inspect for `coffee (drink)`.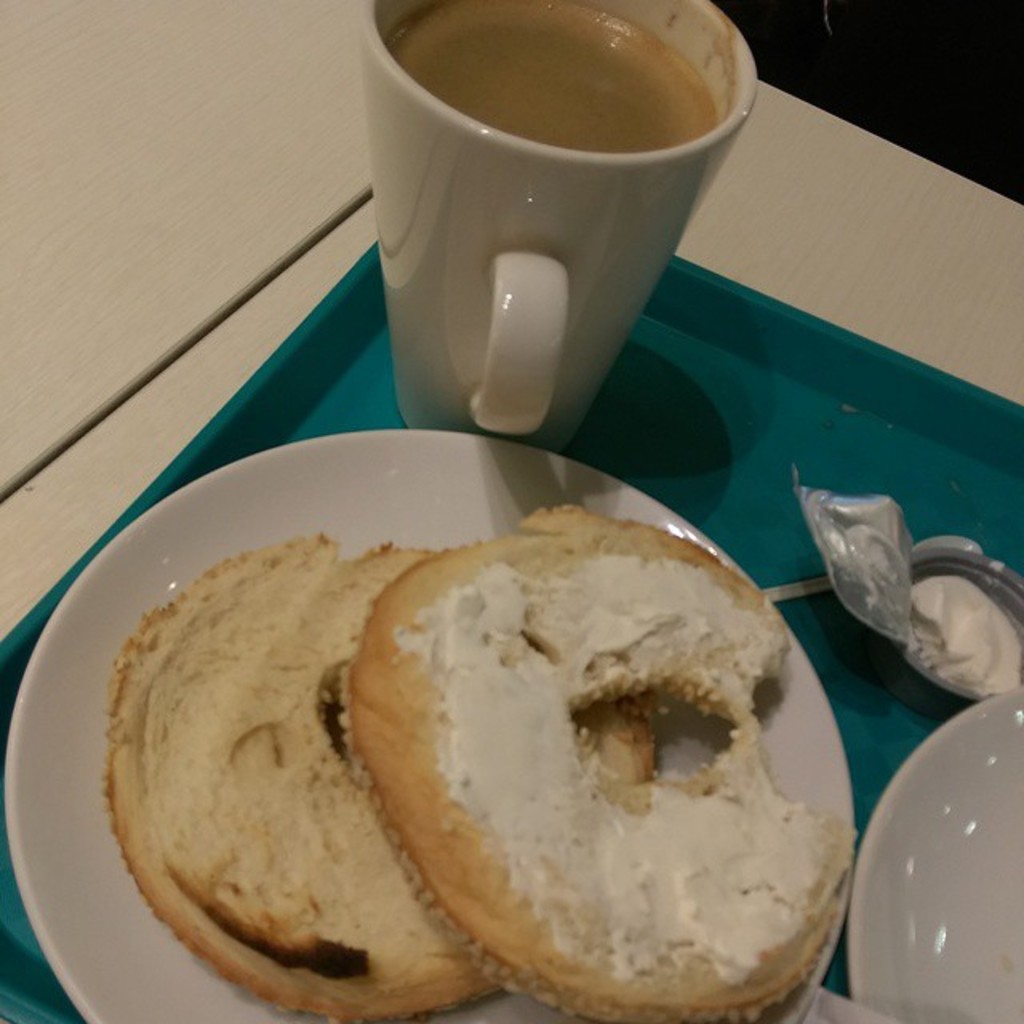
Inspection: Rect(370, 0, 770, 459).
